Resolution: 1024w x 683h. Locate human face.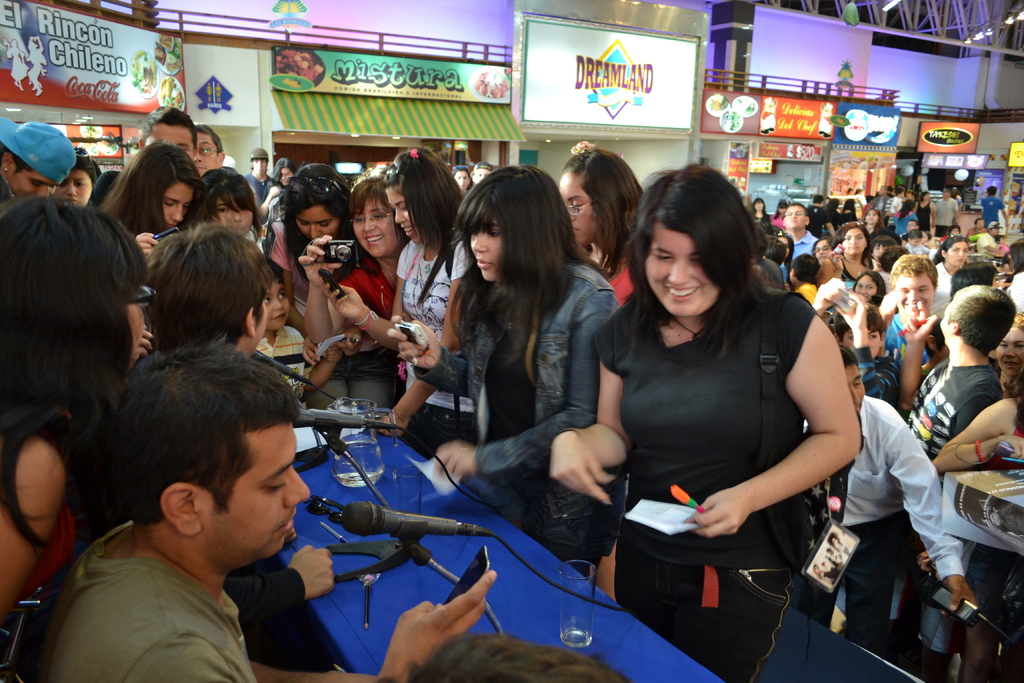
[left=266, top=284, right=289, bottom=328].
